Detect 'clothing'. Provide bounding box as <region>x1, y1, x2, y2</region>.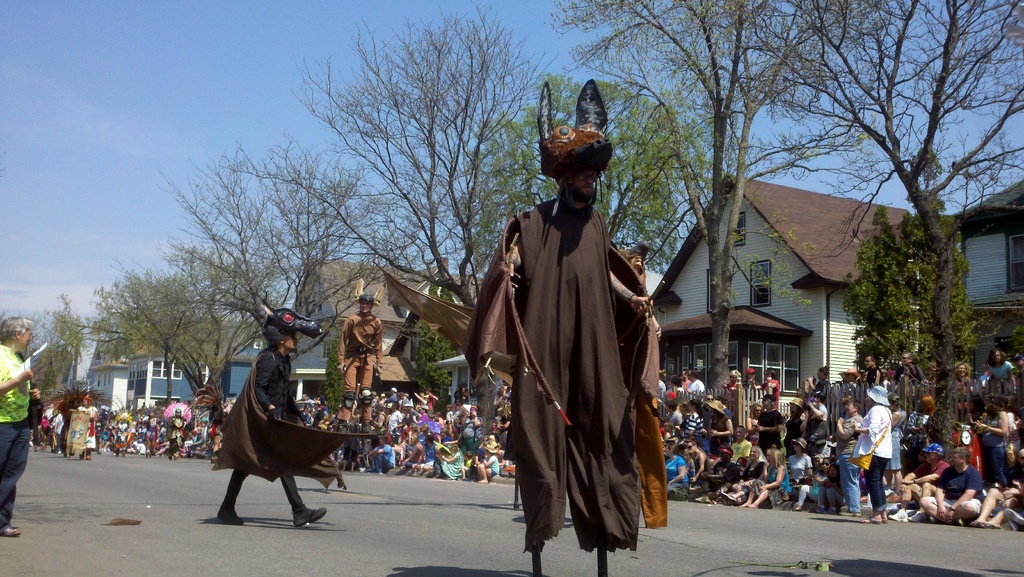
<region>73, 407, 98, 457</region>.
